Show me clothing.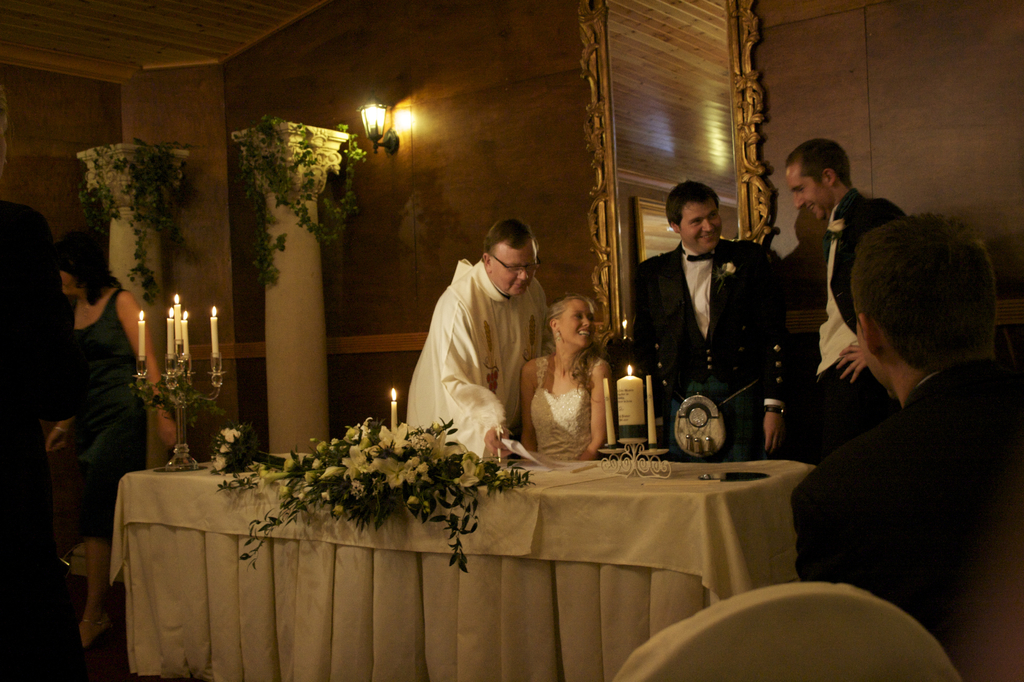
clothing is here: <box>808,188,908,466</box>.
